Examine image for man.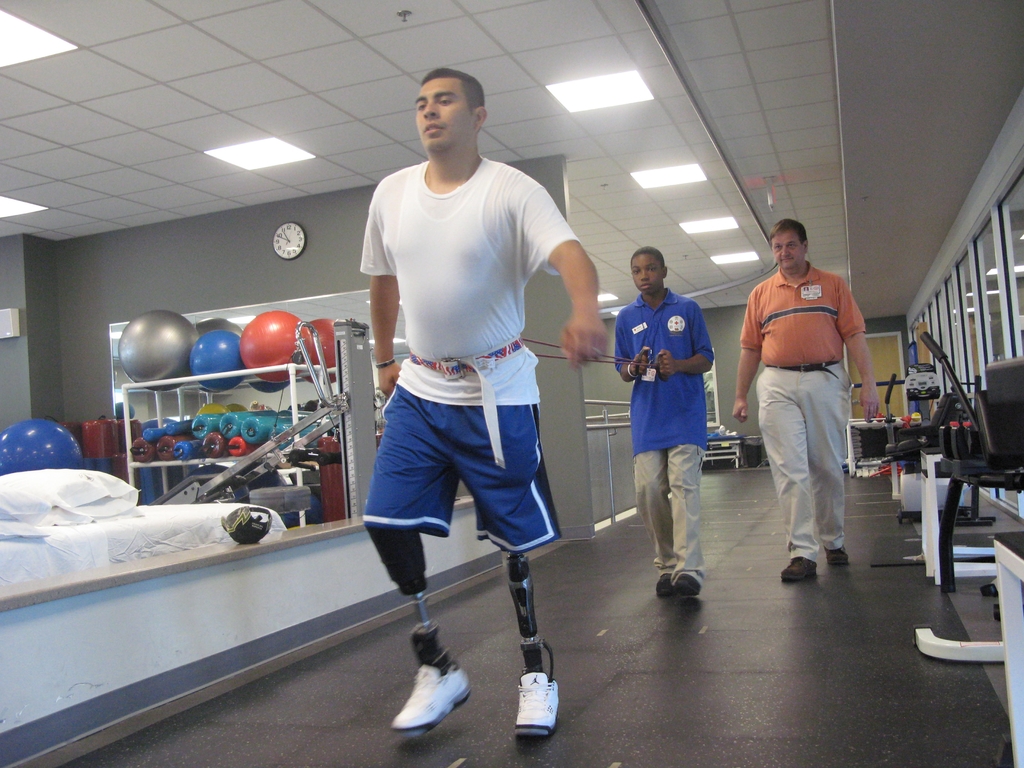
Examination result: region(342, 49, 573, 682).
